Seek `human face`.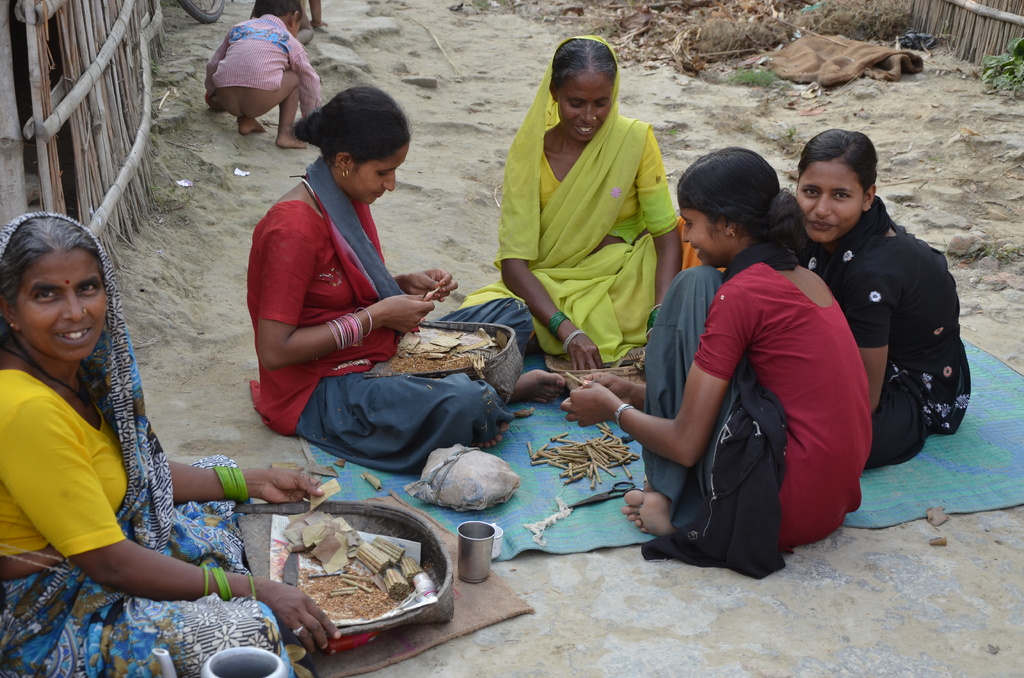
<box>678,201,734,267</box>.
